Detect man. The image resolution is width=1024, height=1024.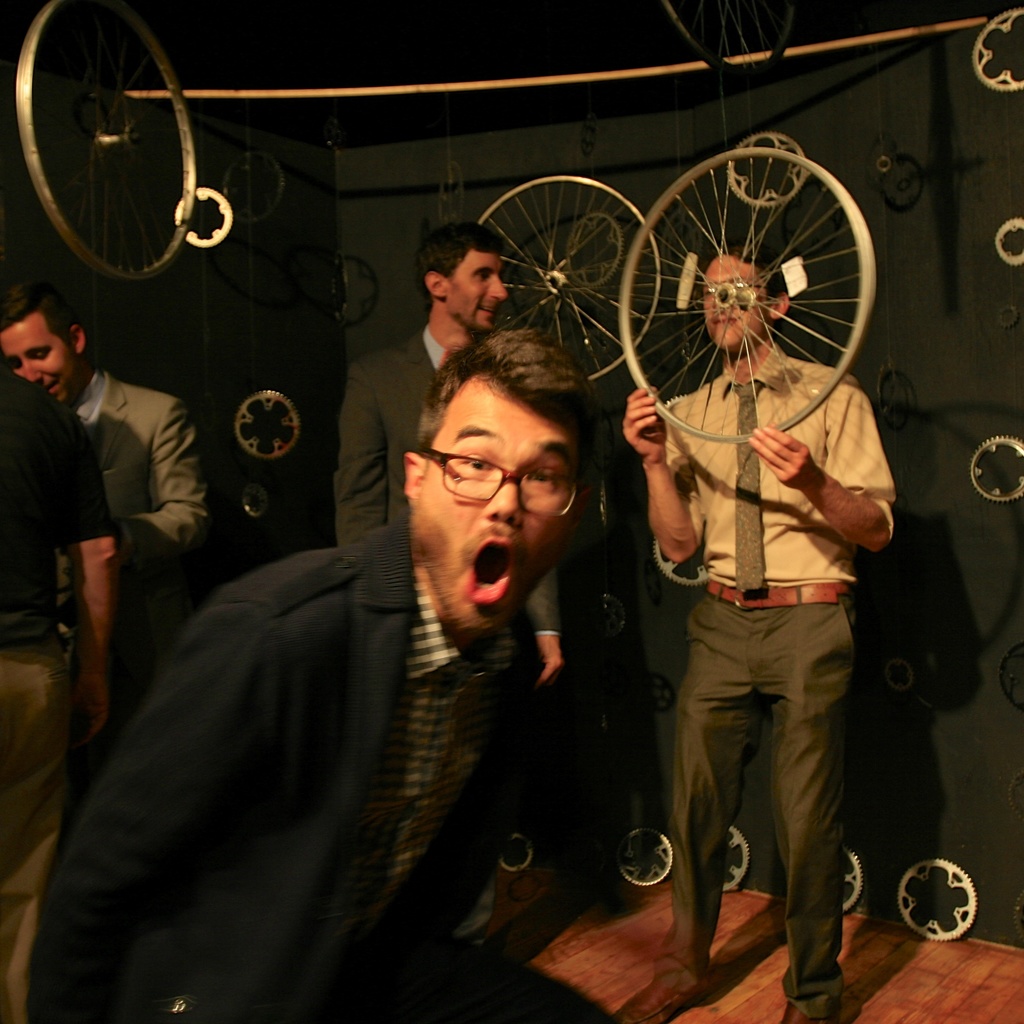
box=[26, 323, 604, 1023].
